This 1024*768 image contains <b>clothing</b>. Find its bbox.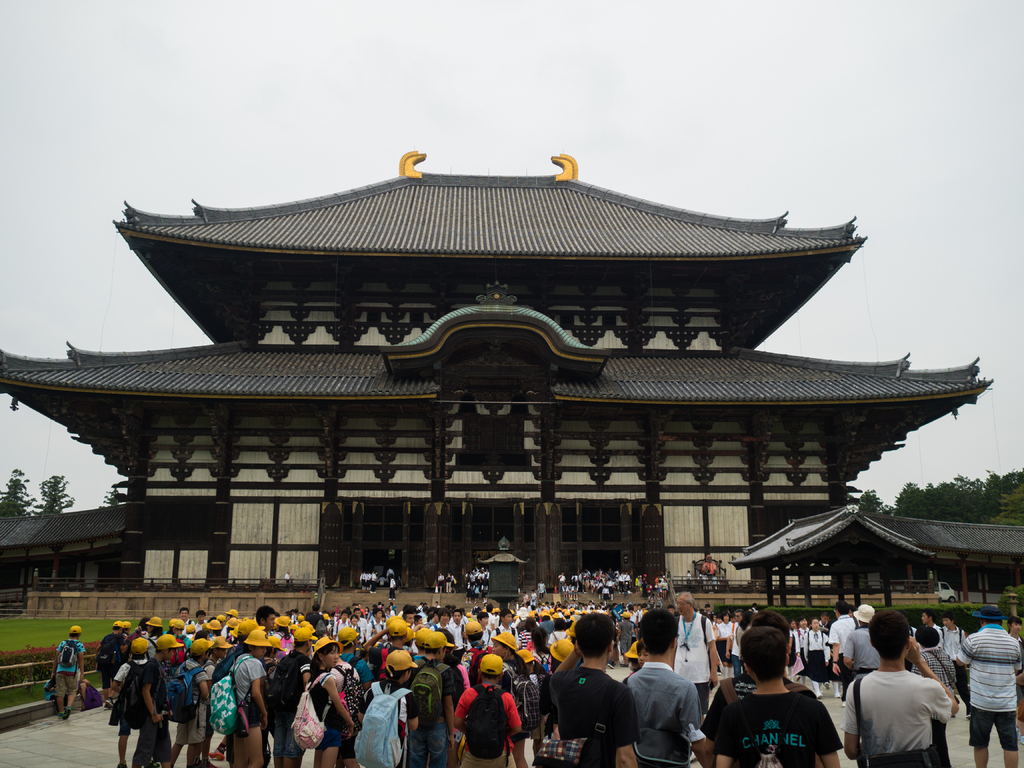
locate(408, 651, 450, 767).
